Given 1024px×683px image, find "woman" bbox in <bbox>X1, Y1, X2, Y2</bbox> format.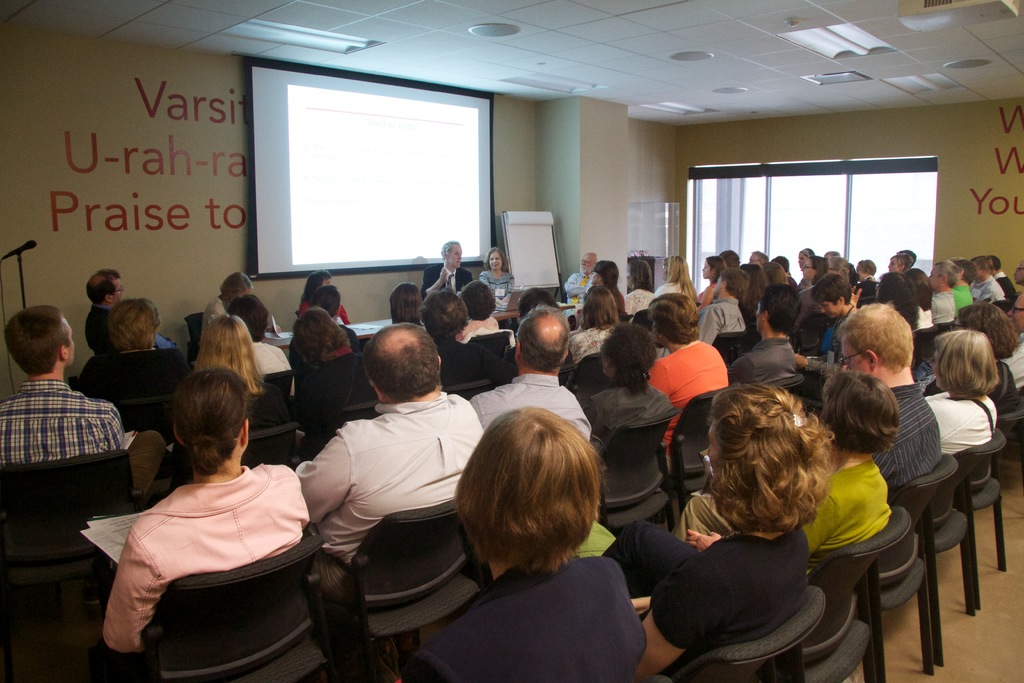
<bbox>477, 244, 516, 313</bbox>.
